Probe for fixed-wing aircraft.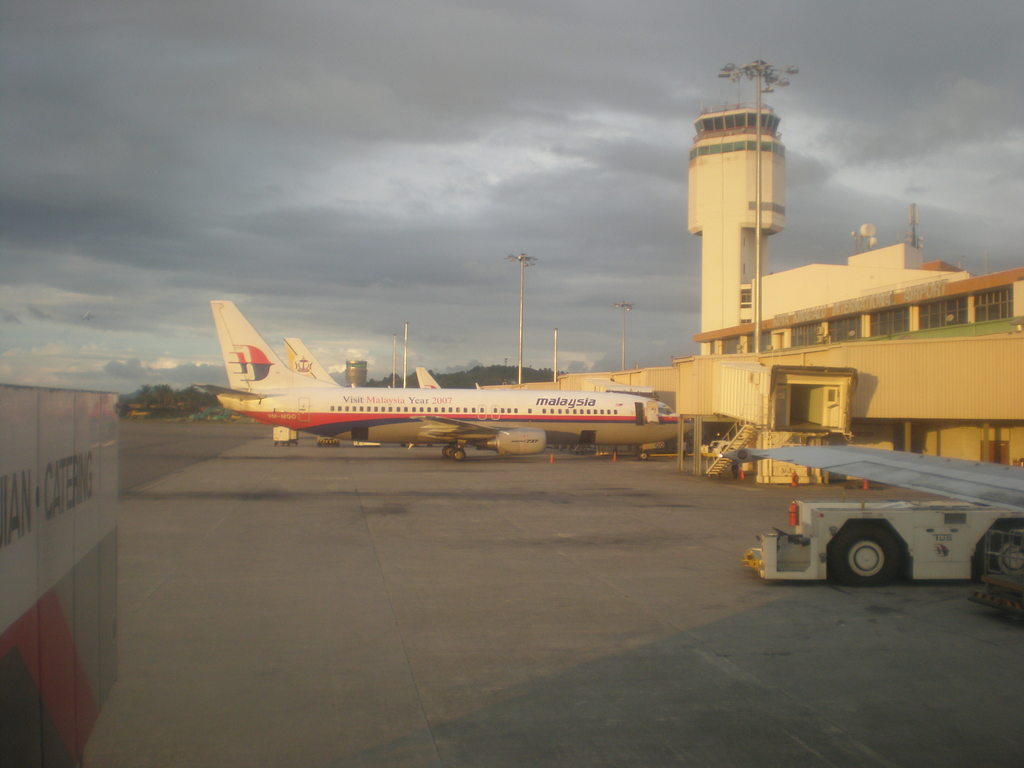
Probe result: locate(717, 444, 1023, 515).
